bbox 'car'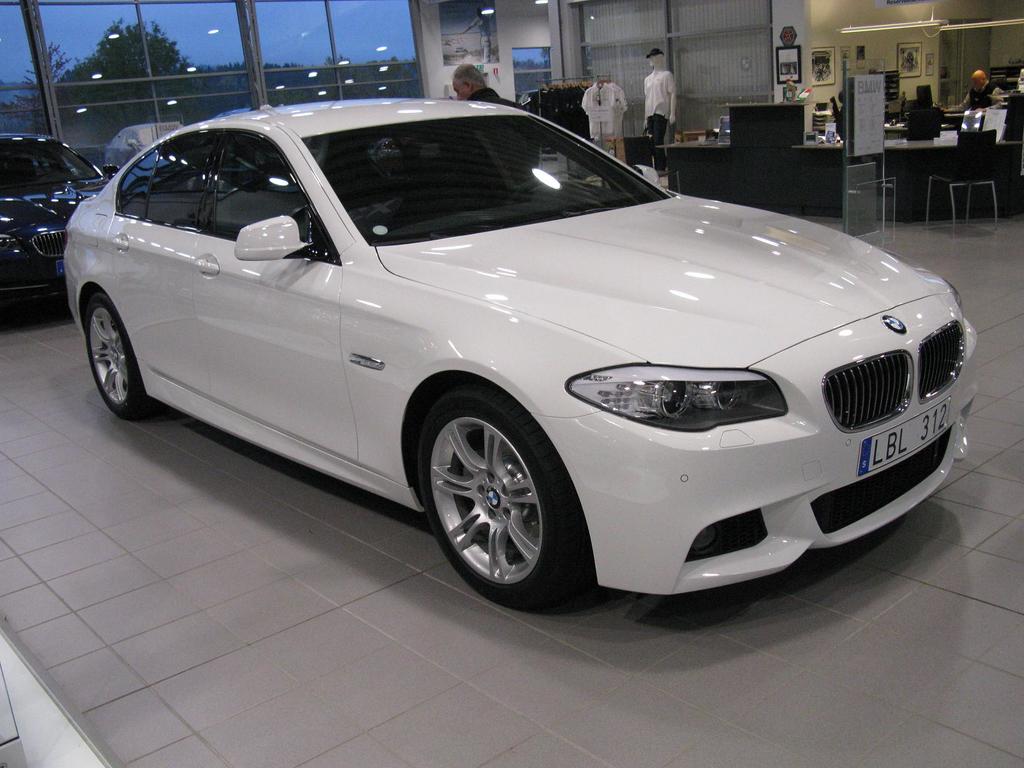
x1=0 y1=134 x2=122 y2=303
